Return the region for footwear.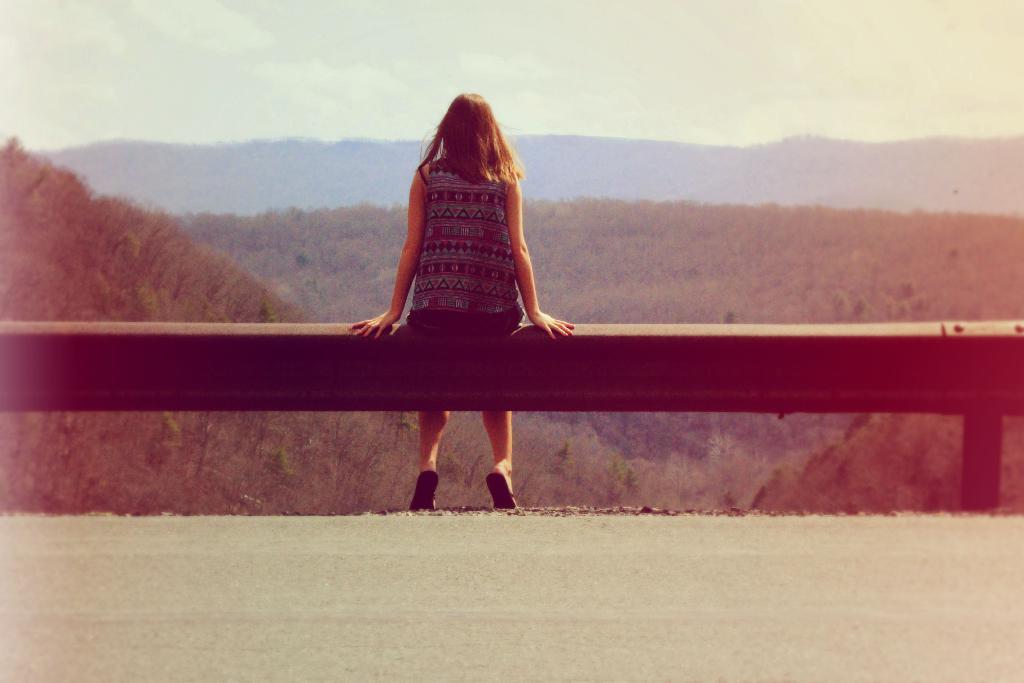
pyautogui.locateOnScreen(486, 471, 514, 511).
